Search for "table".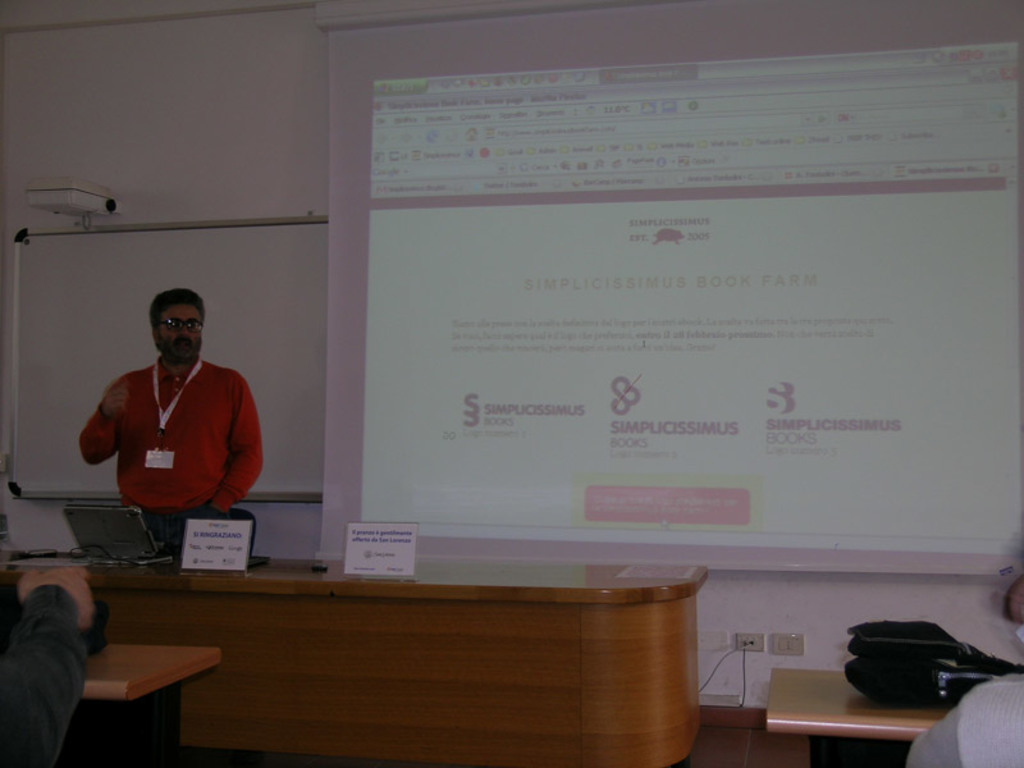
Found at select_region(119, 548, 704, 755).
